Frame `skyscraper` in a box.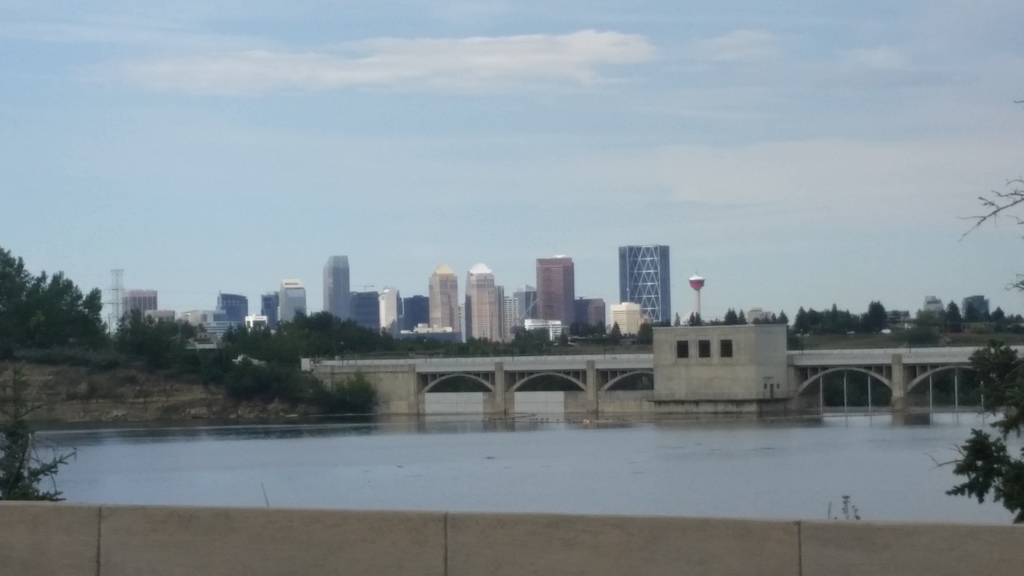
280, 271, 304, 321.
